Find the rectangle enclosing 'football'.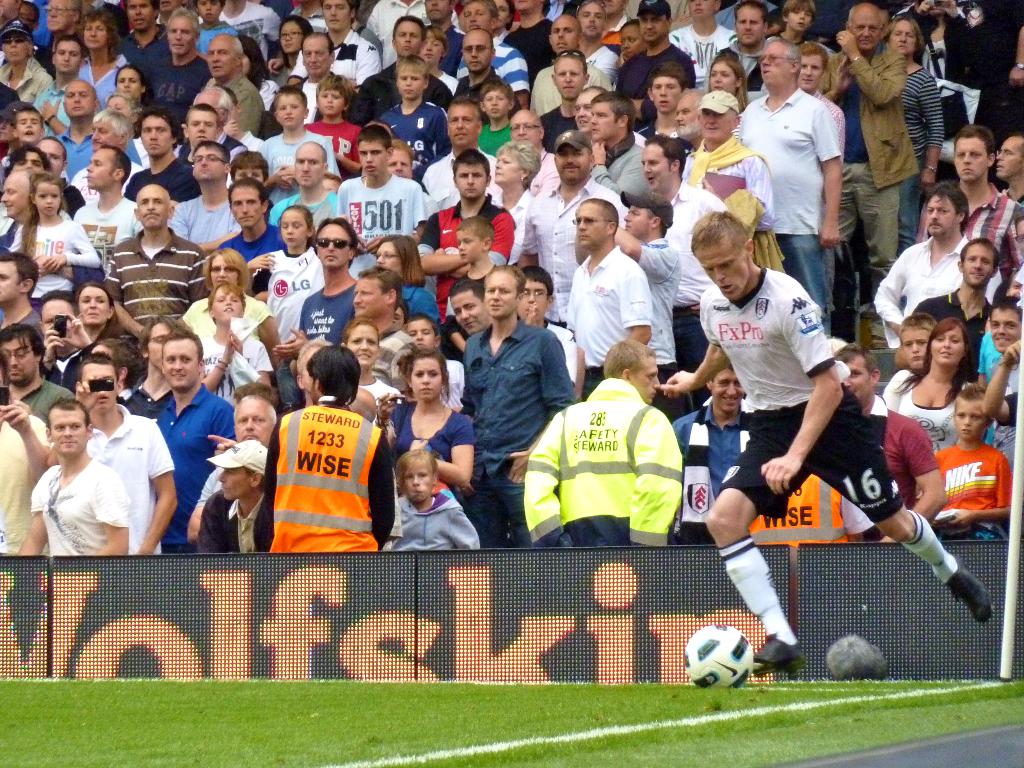
x1=679 y1=625 x2=761 y2=692.
